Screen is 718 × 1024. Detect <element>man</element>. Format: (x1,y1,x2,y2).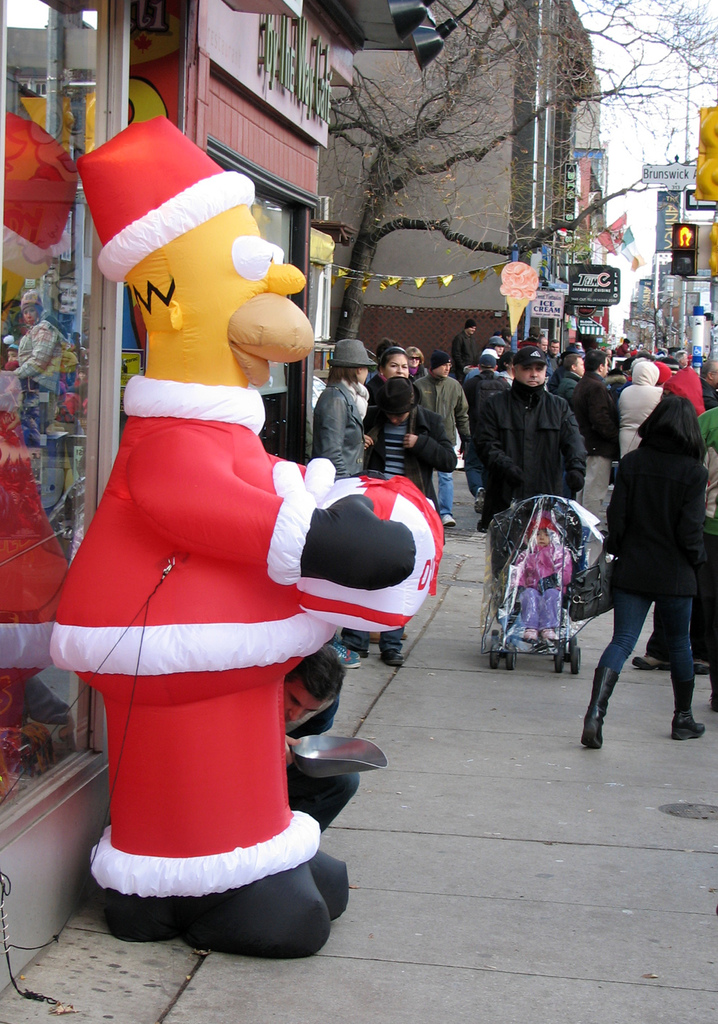
(546,353,586,405).
